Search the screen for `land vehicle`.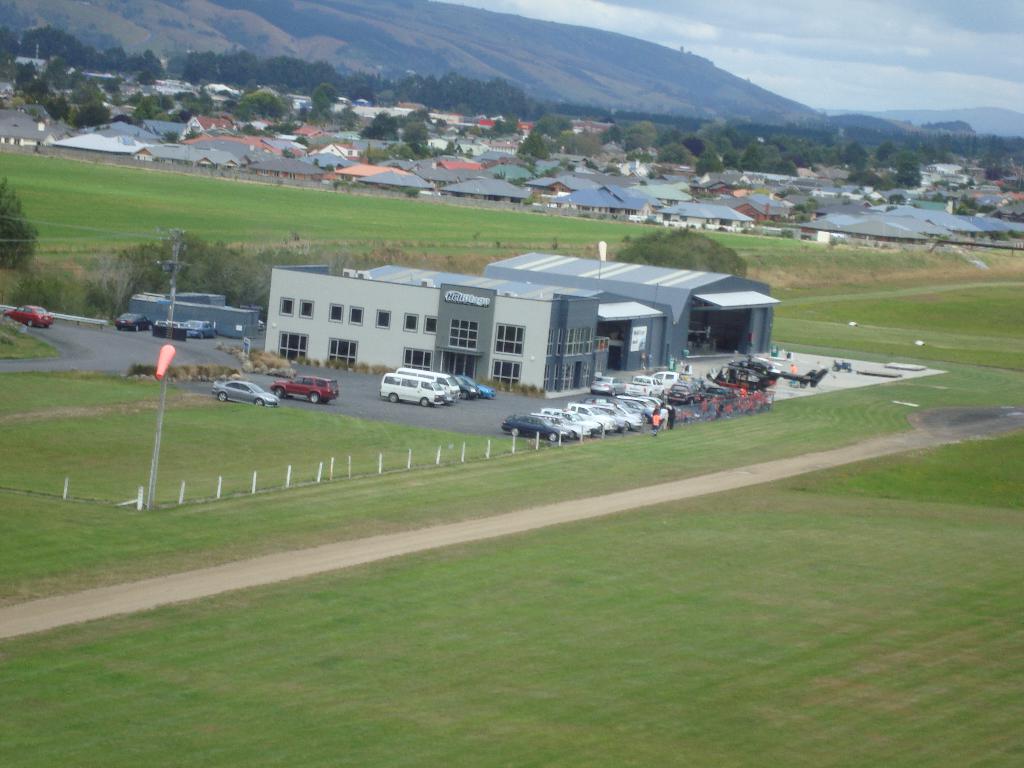
Found at <bbox>459, 376, 496, 398</bbox>.
